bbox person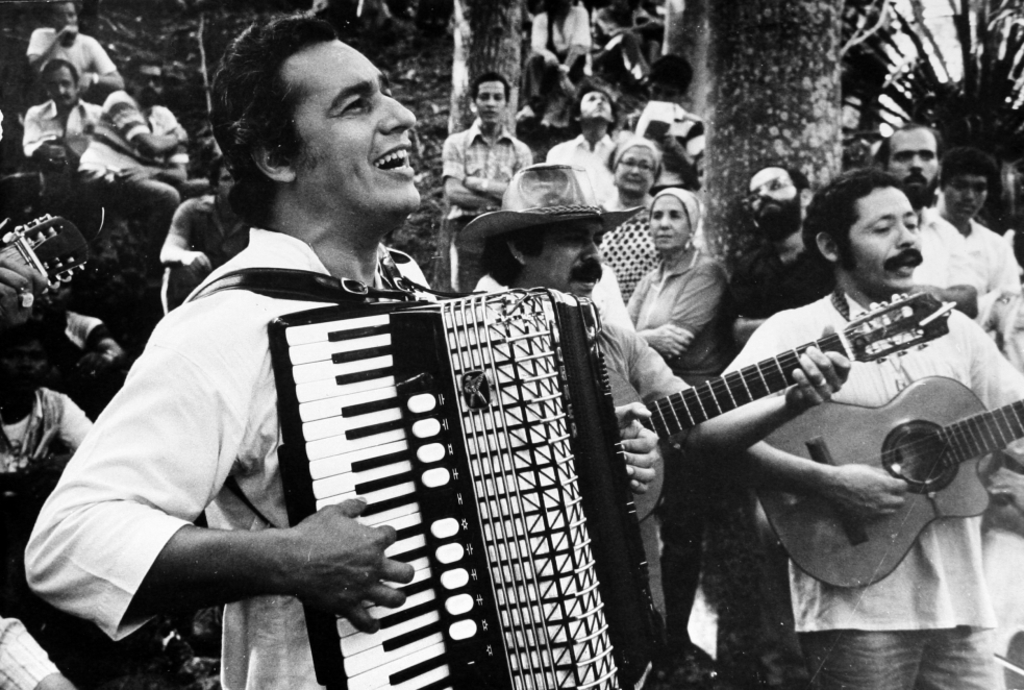
<bbox>547, 85, 620, 215</bbox>
